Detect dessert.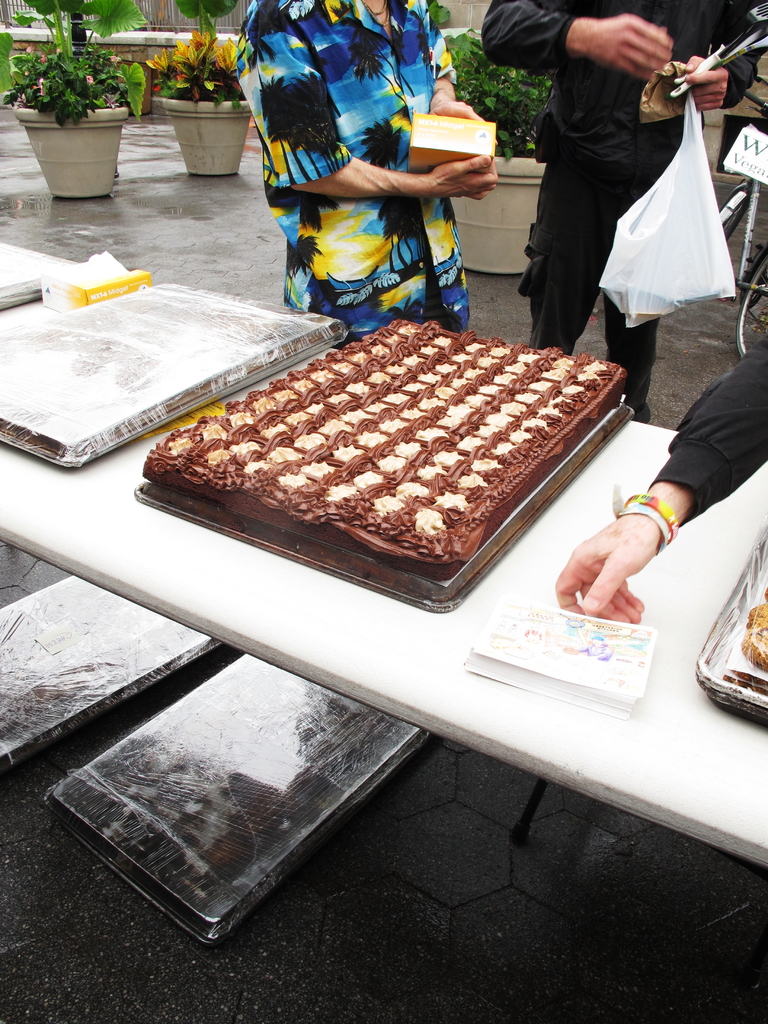
Detected at x1=138, y1=316, x2=628, y2=579.
